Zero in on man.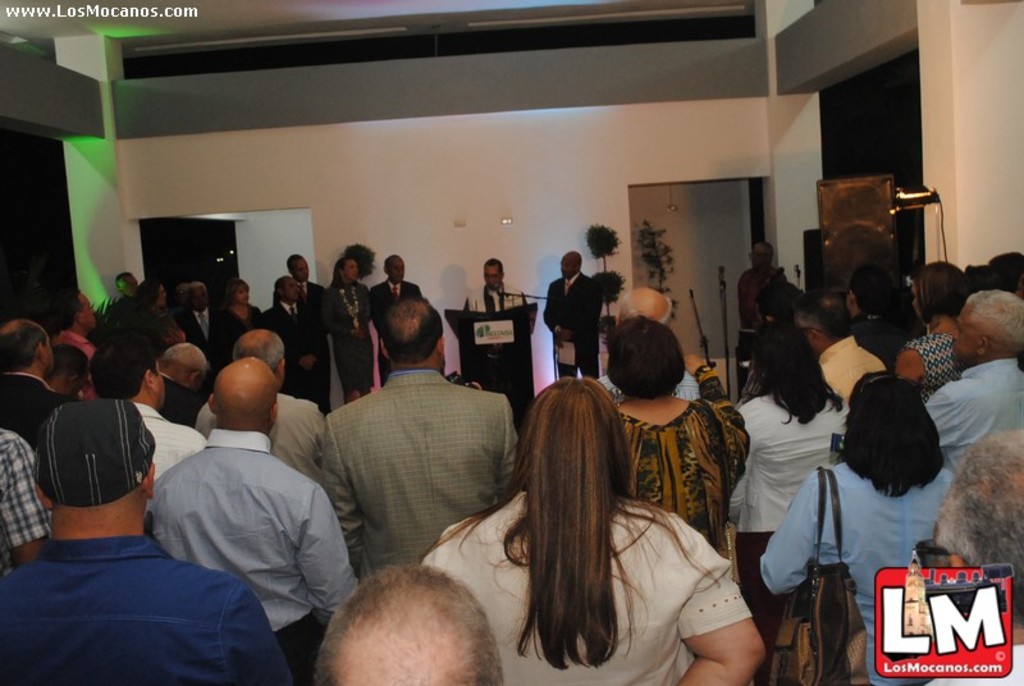
Zeroed in: x1=82, y1=338, x2=207, y2=523.
